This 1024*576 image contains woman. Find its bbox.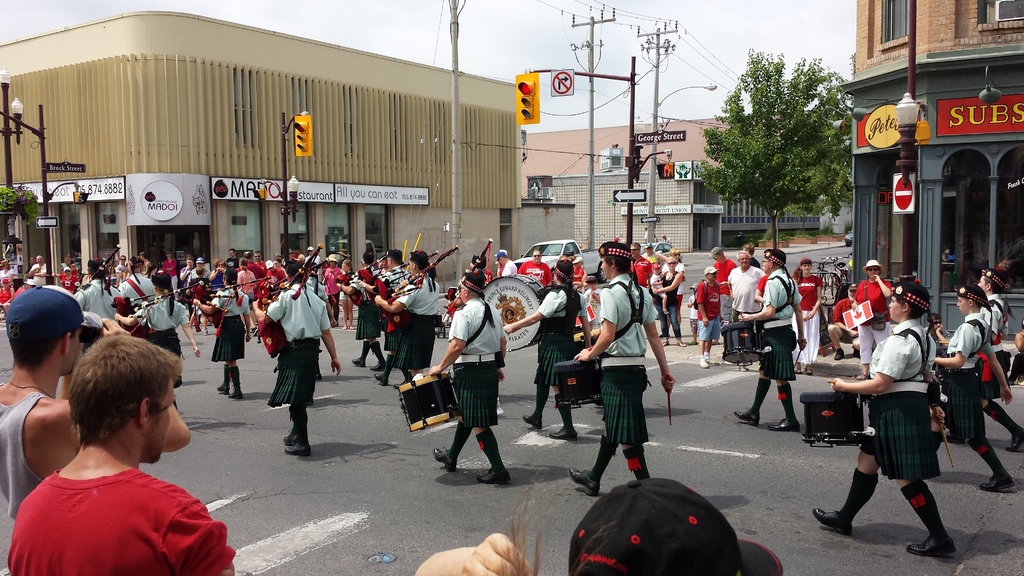
bbox(791, 259, 820, 372).
